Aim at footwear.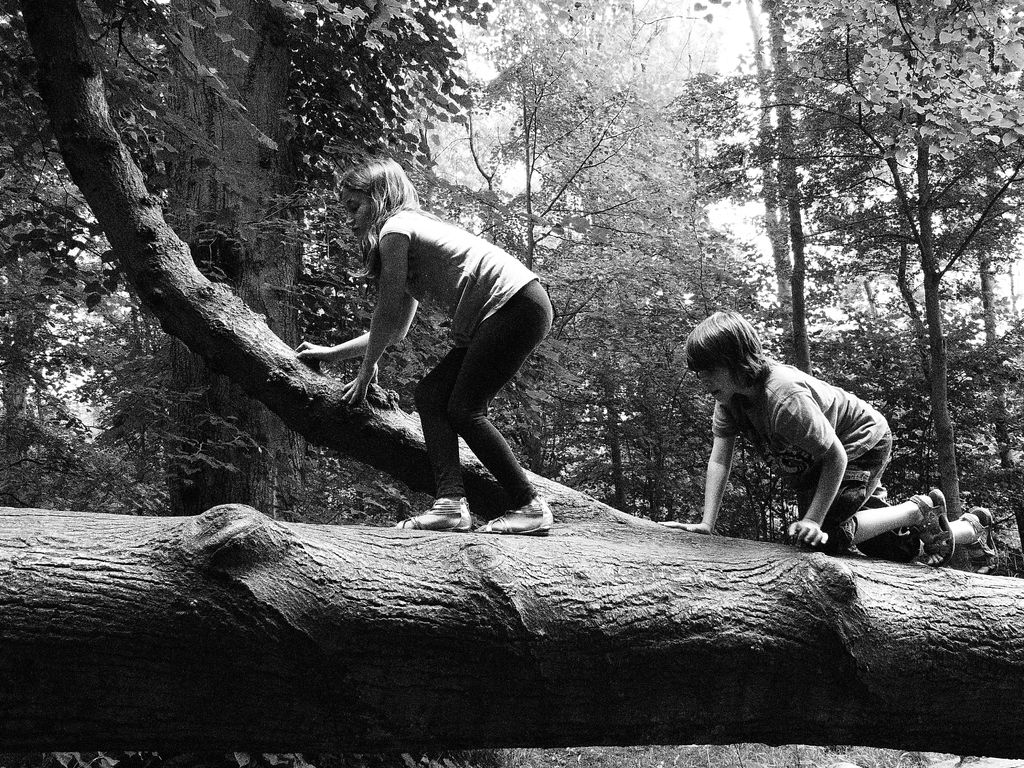
Aimed at [x1=911, y1=491, x2=954, y2=569].
